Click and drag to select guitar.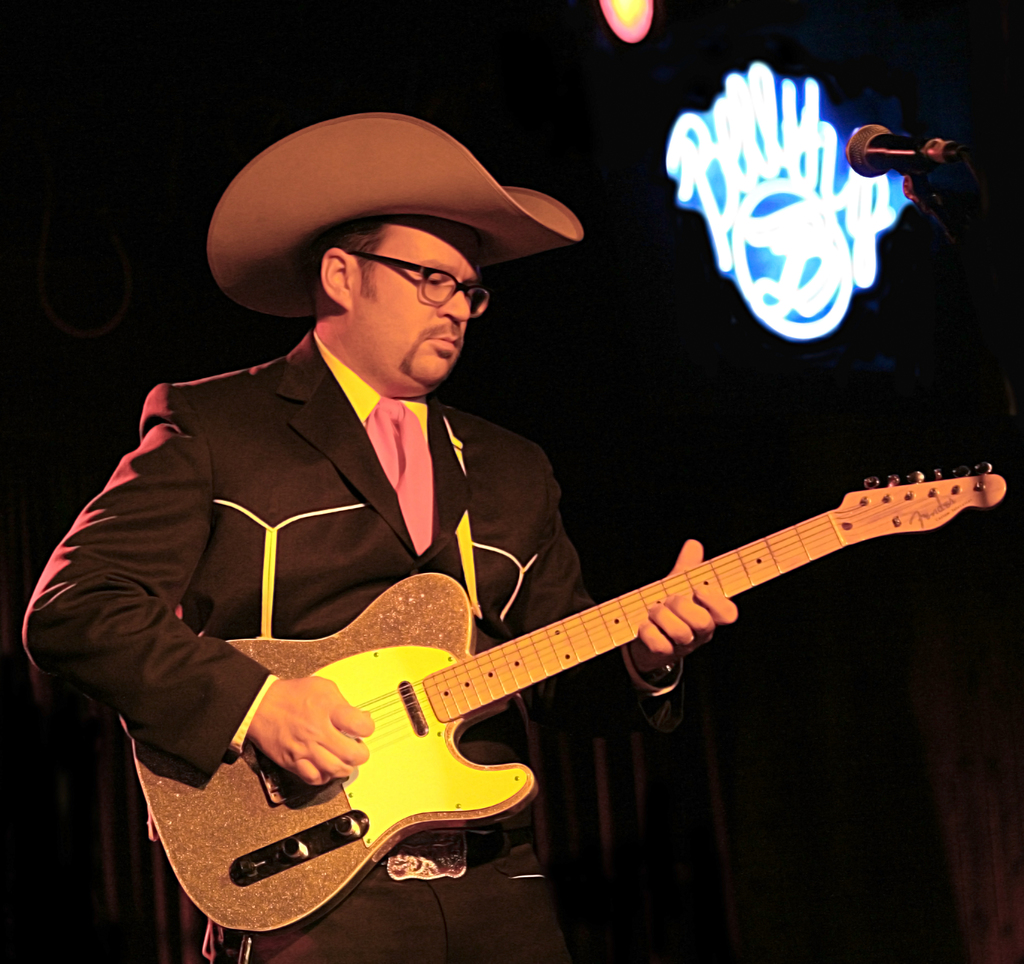
Selection: 147, 441, 1003, 925.
